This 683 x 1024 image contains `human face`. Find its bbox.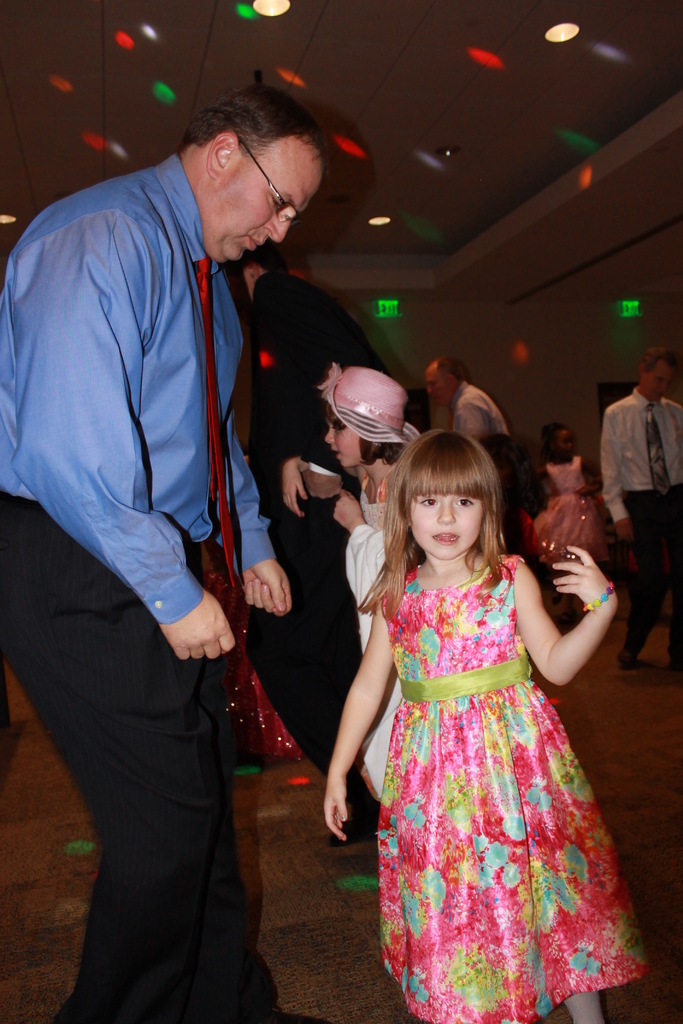
bbox(206, 140, 322, 261).
